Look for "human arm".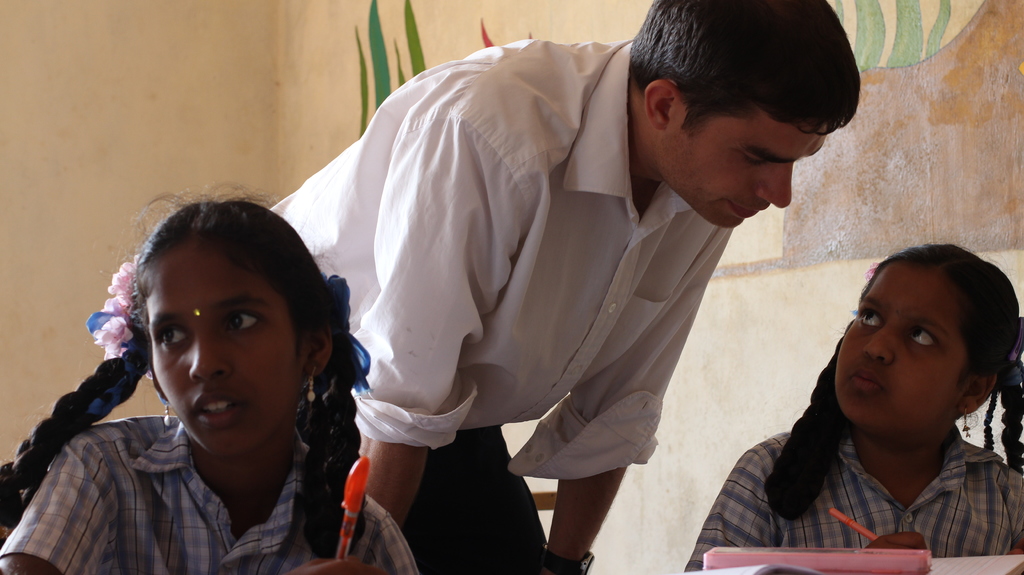
Found: x1=348 y1=108 x2=460 y2=530.
